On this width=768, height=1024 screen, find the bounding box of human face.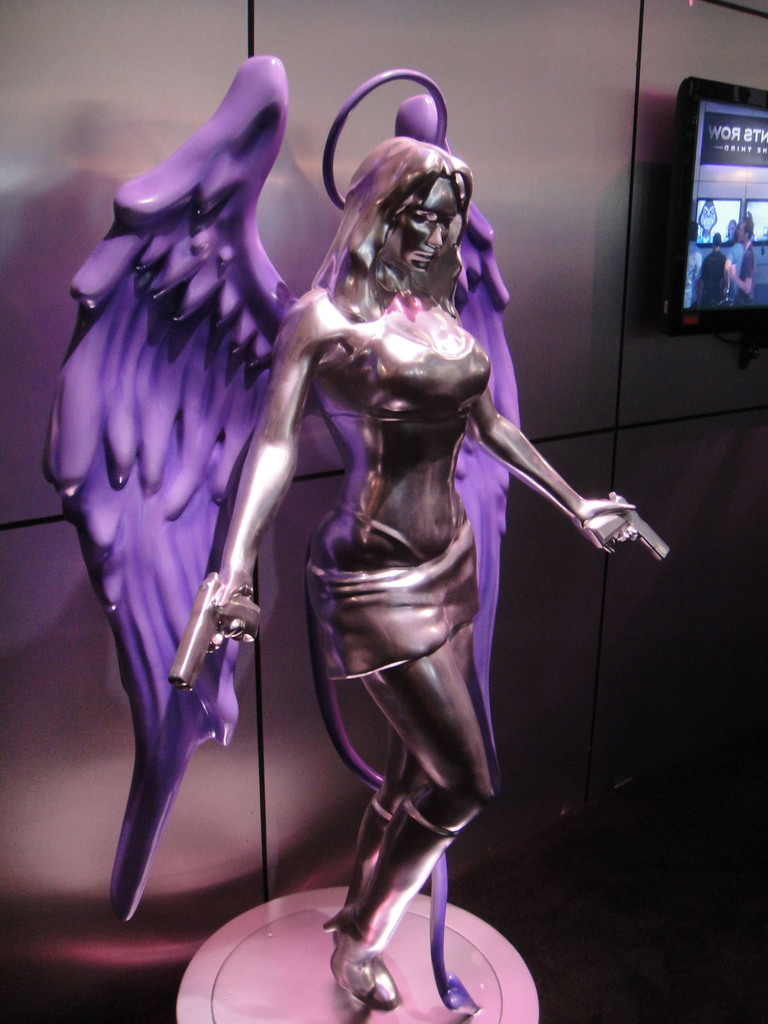
Bounding box: bbox(385, 173, 451, 284).
